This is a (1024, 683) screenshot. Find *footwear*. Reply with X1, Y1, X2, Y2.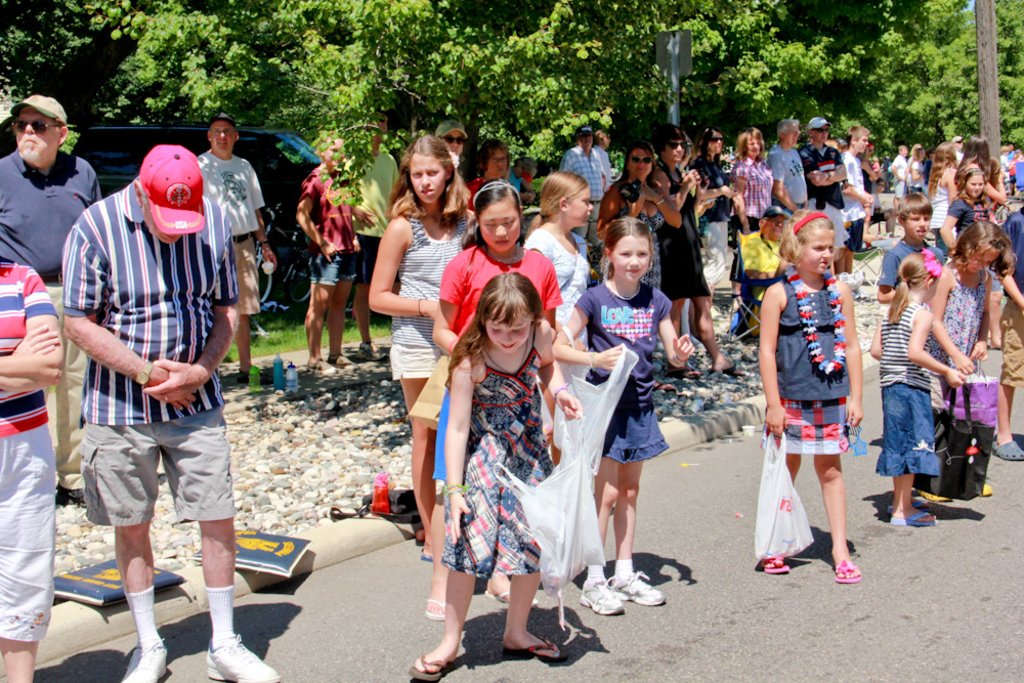
120, 640, 167, 682.
